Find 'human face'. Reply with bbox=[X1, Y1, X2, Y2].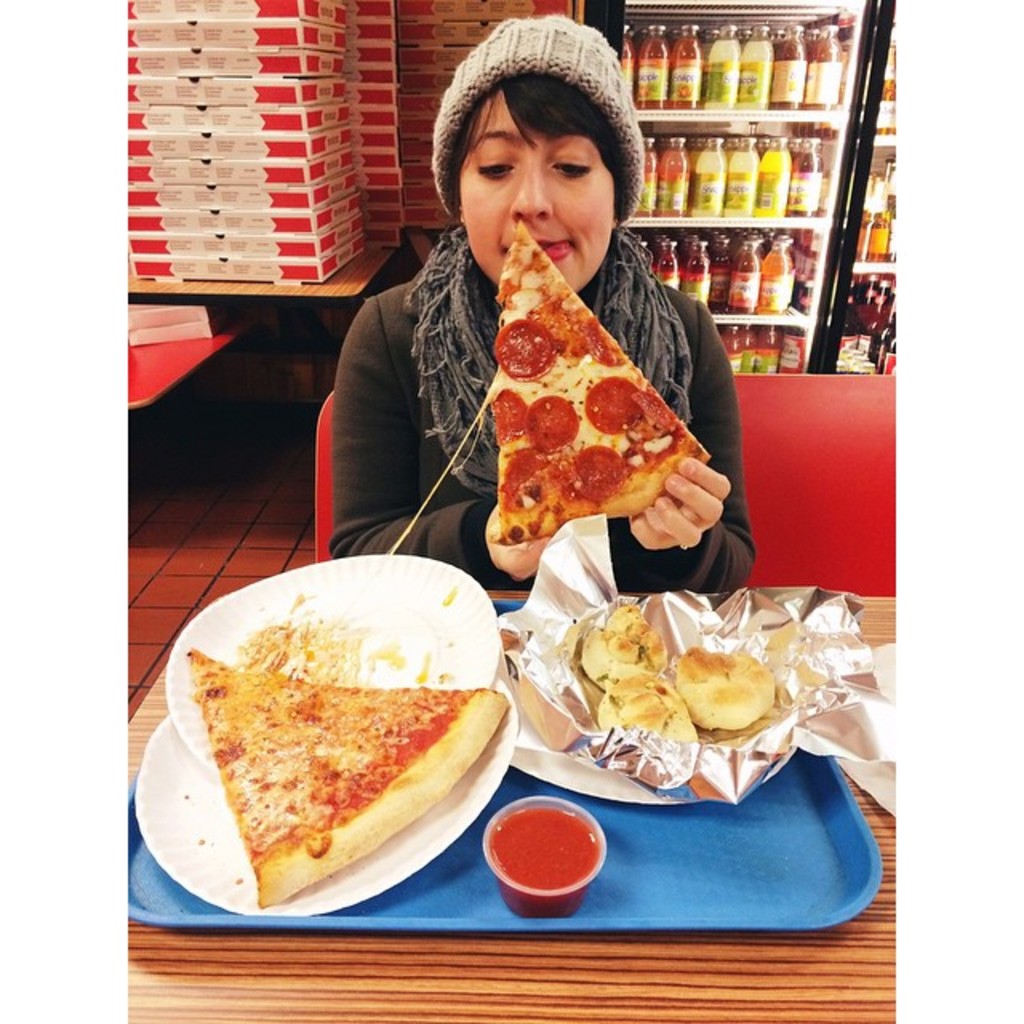
bbox=[454, 96, 613, 290].
